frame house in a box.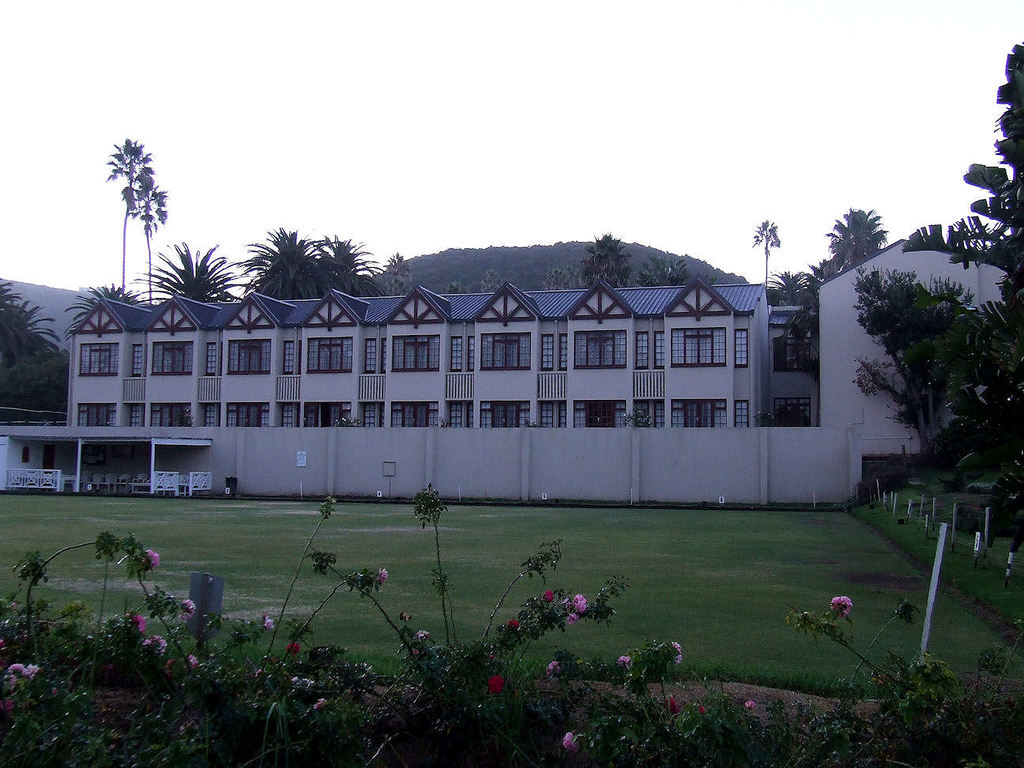
(x1=51, y1=235, x2=868, y2=520).
